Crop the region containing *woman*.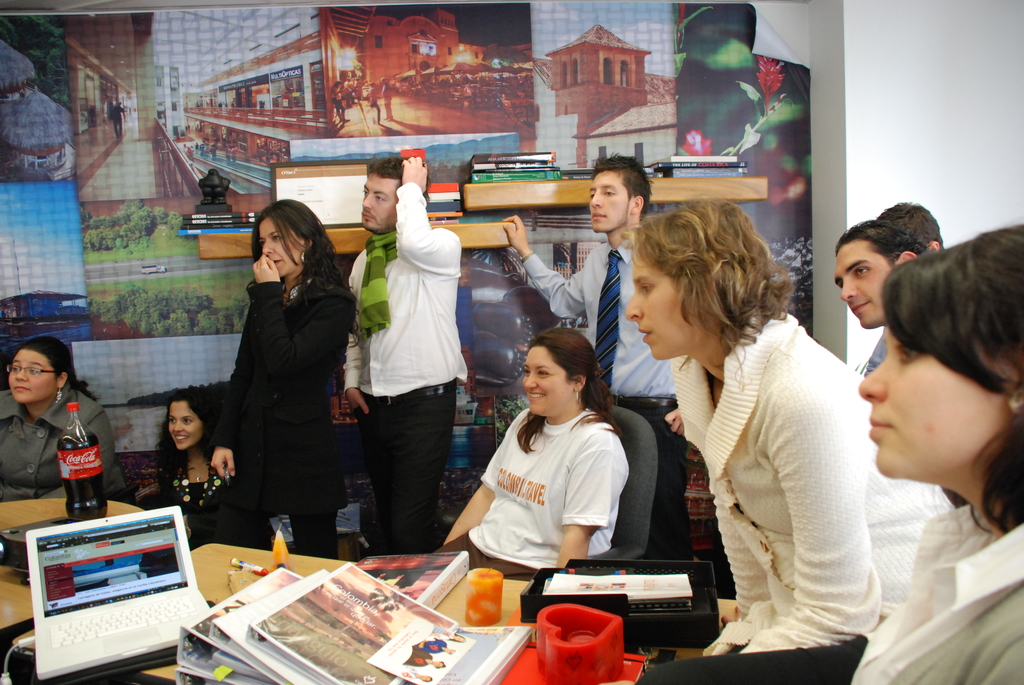
Crop region: left=150, top=387, right=230, bottom=524.
